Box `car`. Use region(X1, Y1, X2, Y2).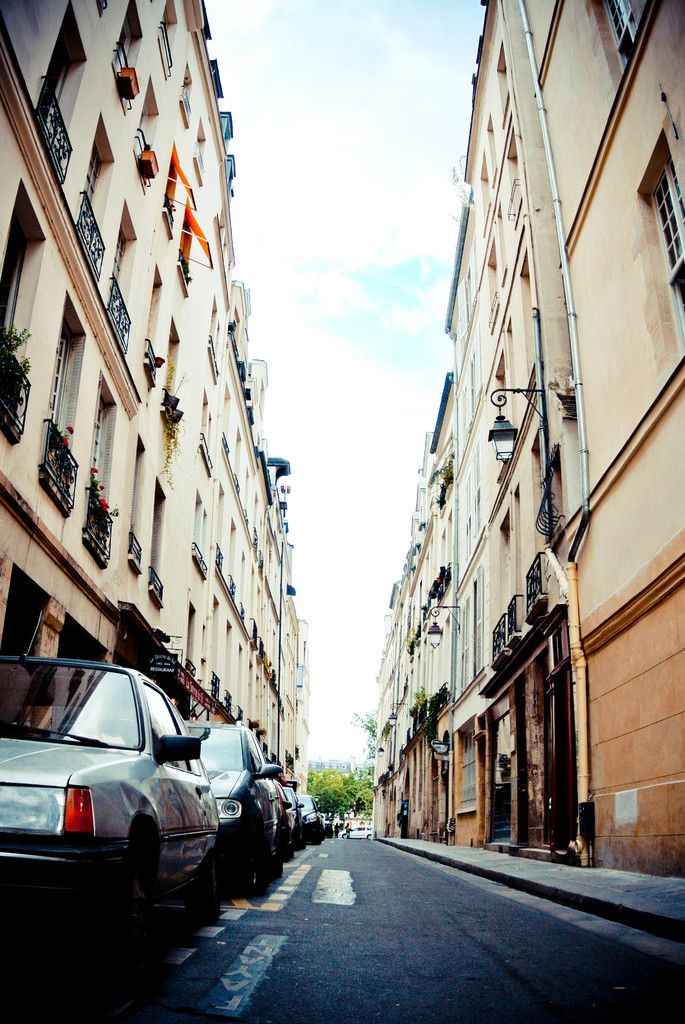
region(173, 706, 288, 897).
